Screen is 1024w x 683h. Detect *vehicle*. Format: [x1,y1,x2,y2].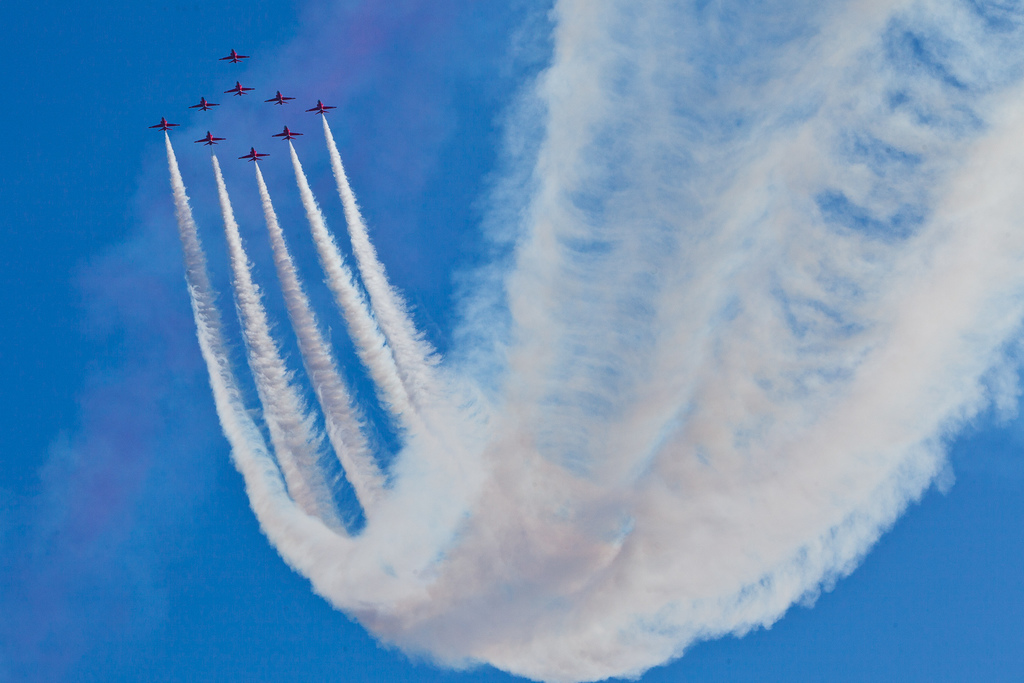
[189,94,223,114].
